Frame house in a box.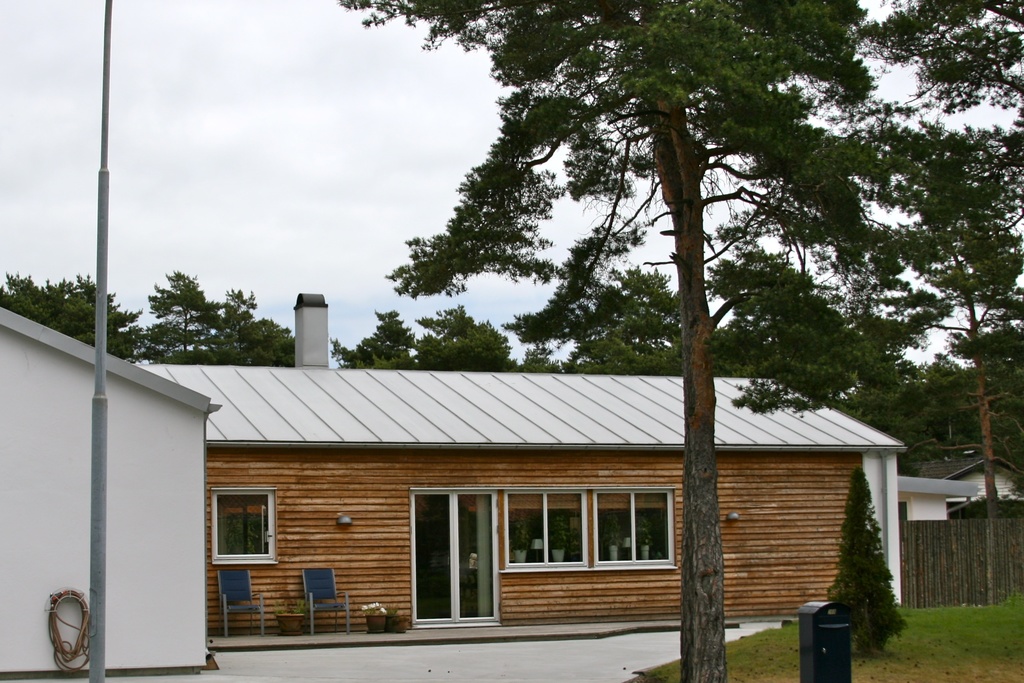
923:454:1023:500.
